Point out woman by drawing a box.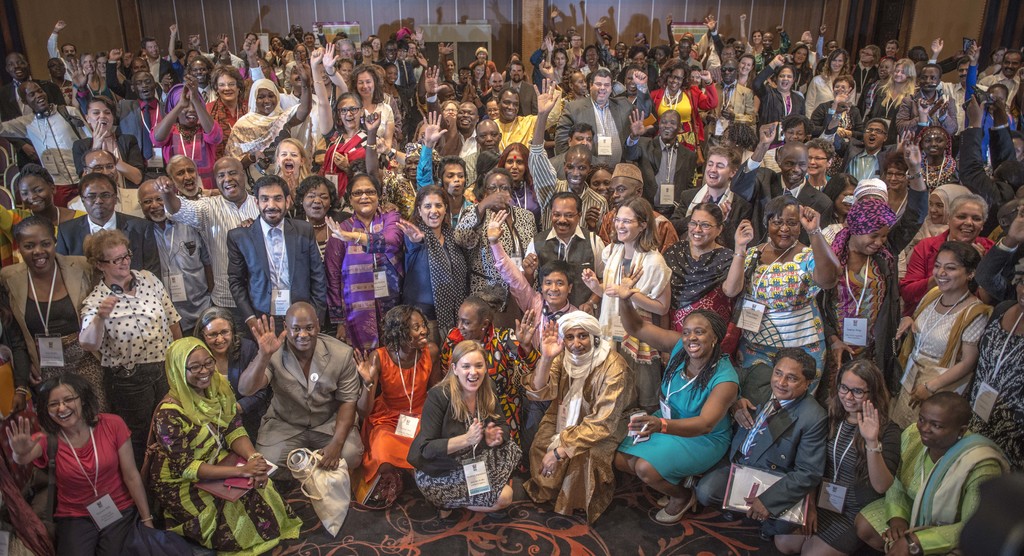
860, 55, 900, 120.
